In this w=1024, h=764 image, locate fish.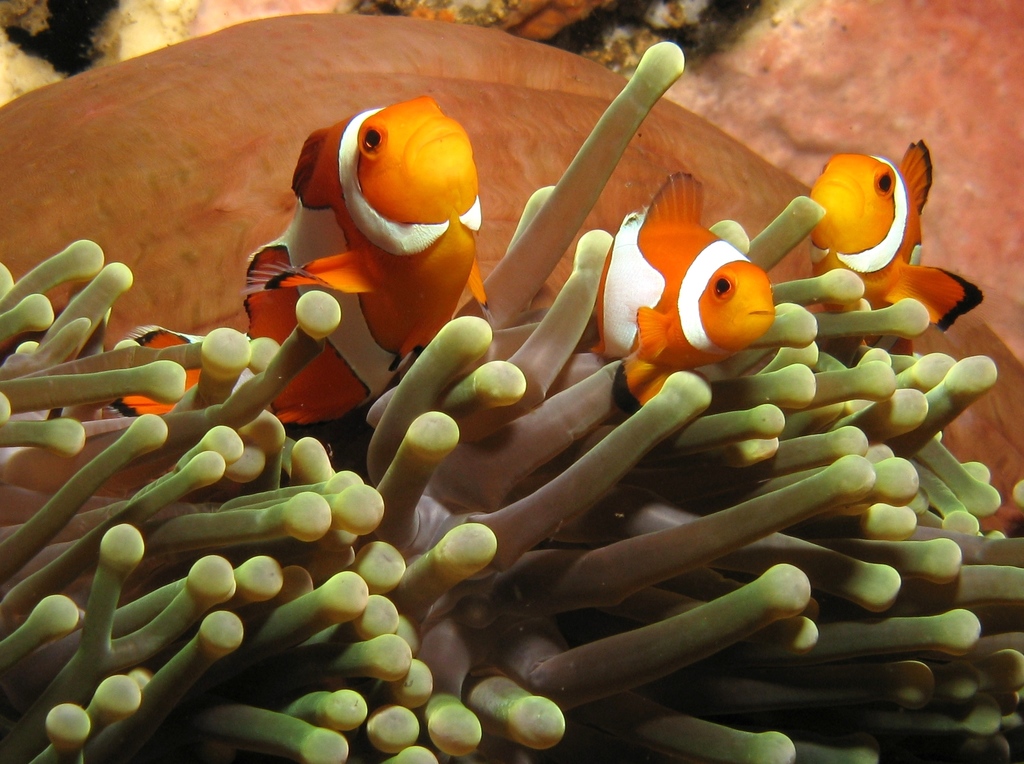
Bounding box: rect(799, 143, 1001, 358).
